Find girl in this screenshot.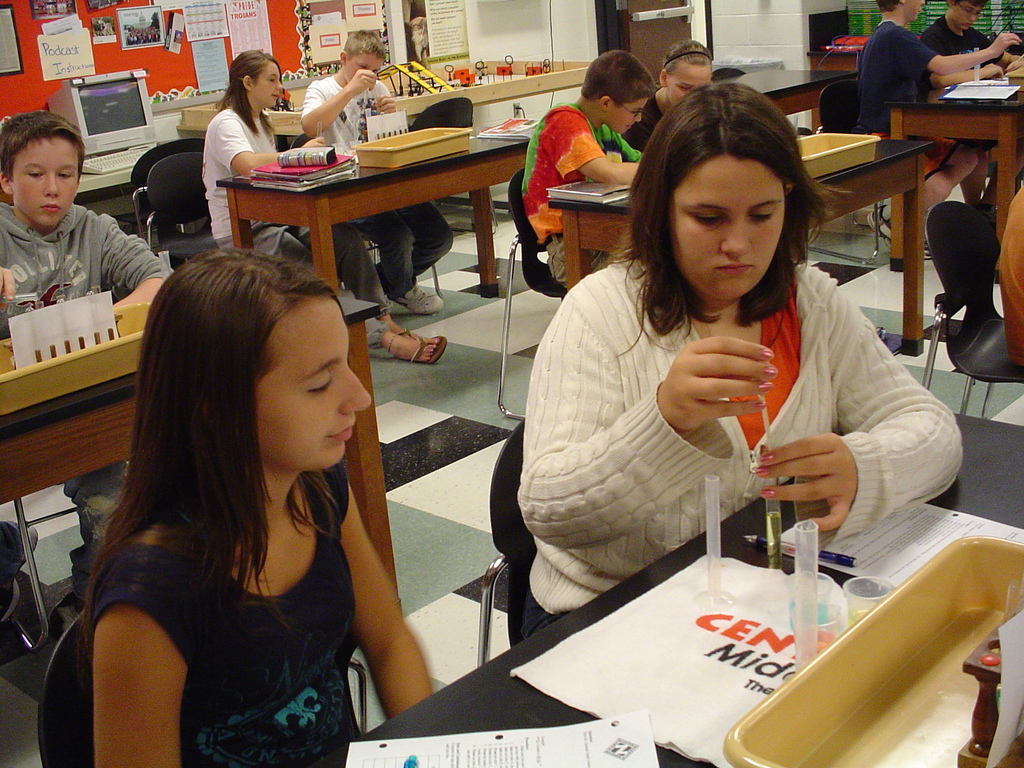
The bounding box for girl is rect(86, 245, 436, 767).
